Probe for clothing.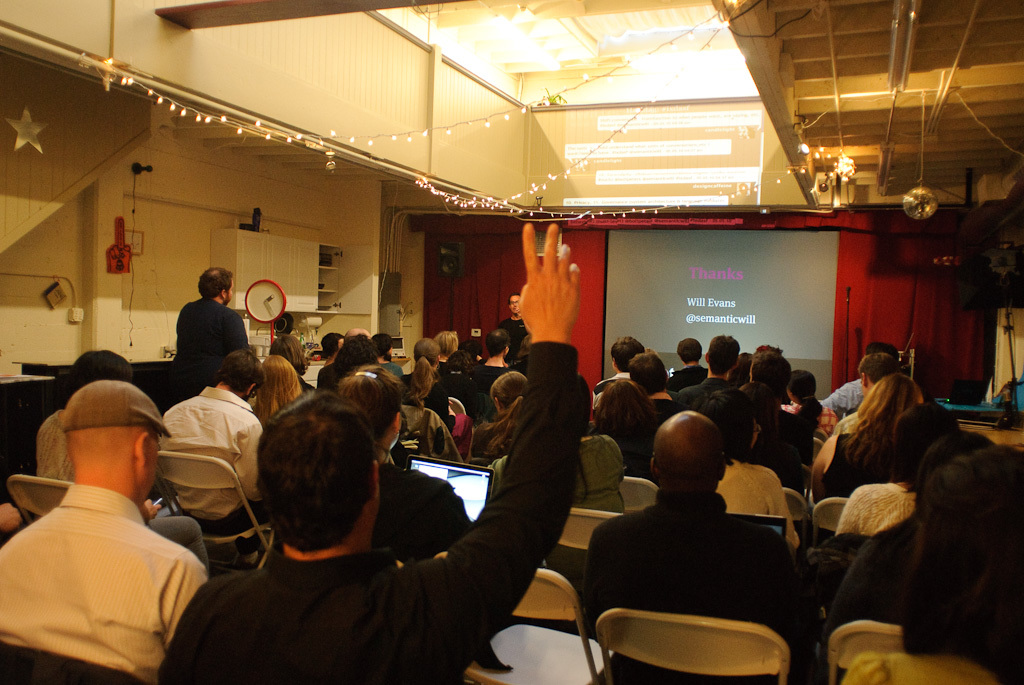
Probe result: select_region(400, 378, 449, 422).
